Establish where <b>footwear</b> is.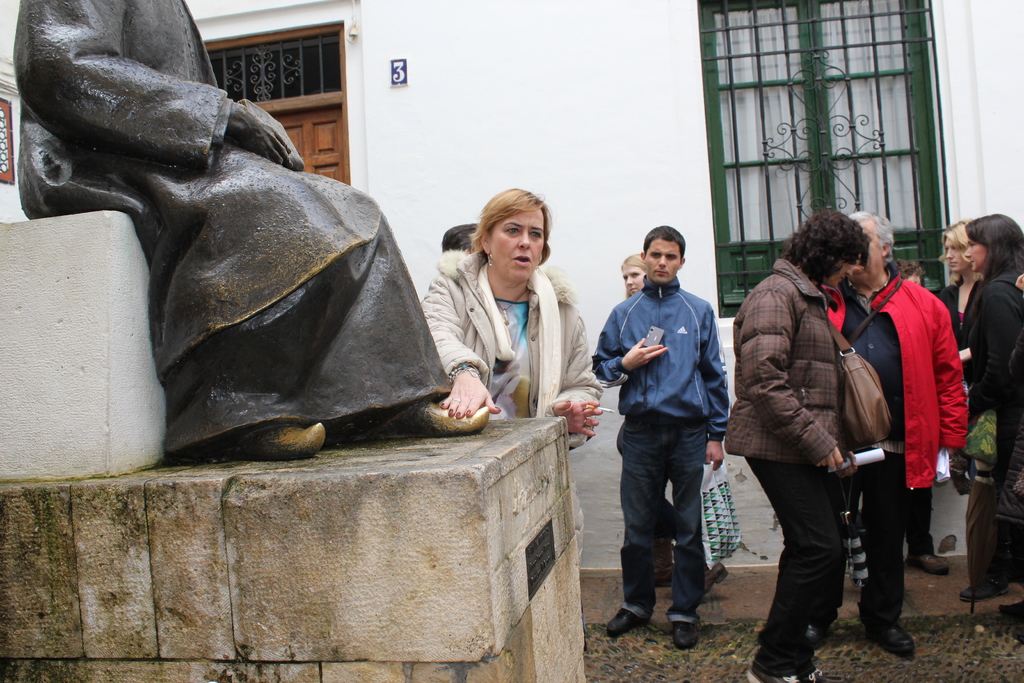
Established at rect(742, 656, 803, 682).
